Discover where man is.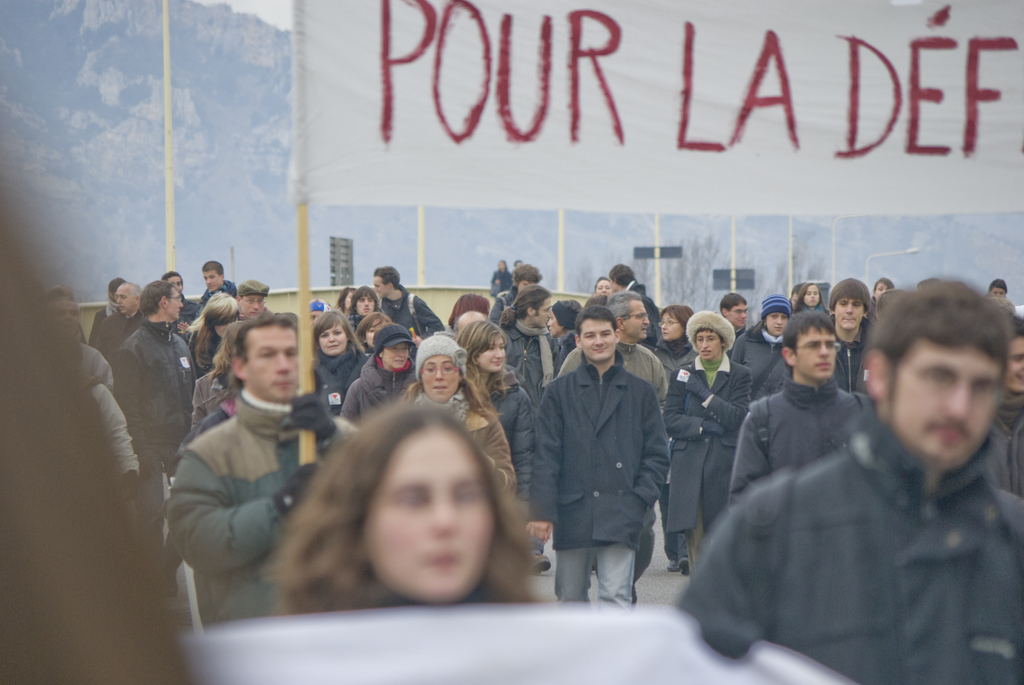
Discovered at (left=233, top=277, right=280, bottom=323).
